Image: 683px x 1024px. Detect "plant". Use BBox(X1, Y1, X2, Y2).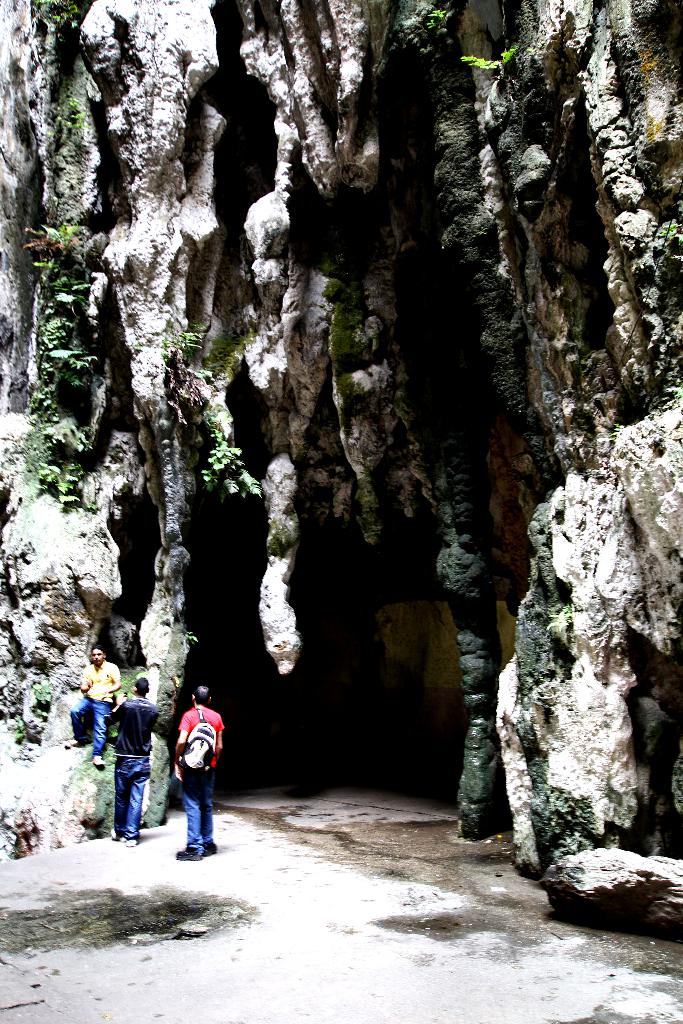
BBox(397, 6, 448, 49).
